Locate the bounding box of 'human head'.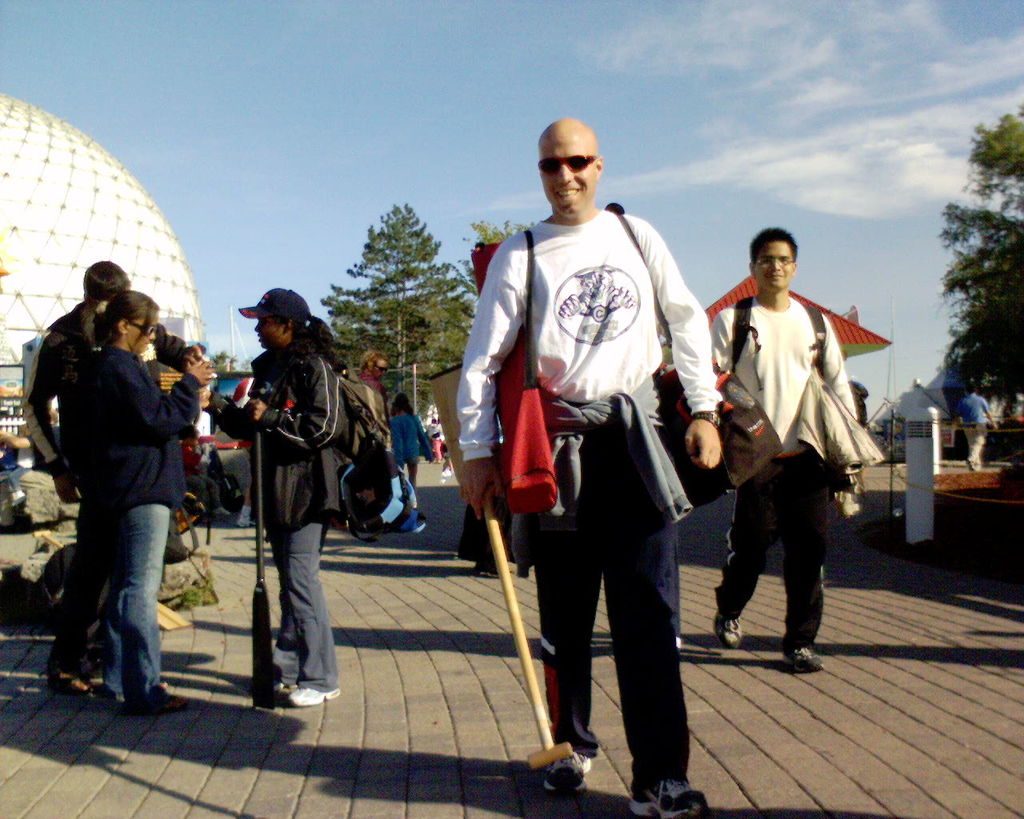
Bounding box: crop(237, 286, 319, 353).
